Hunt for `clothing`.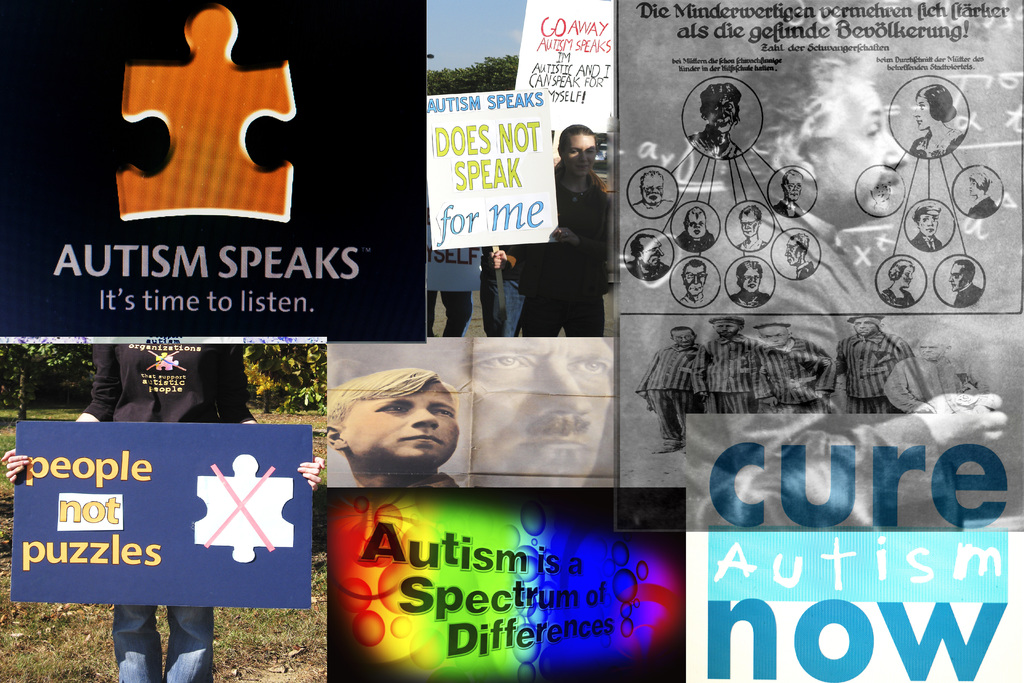
Hunted down at 630, 199, 671, 216.
